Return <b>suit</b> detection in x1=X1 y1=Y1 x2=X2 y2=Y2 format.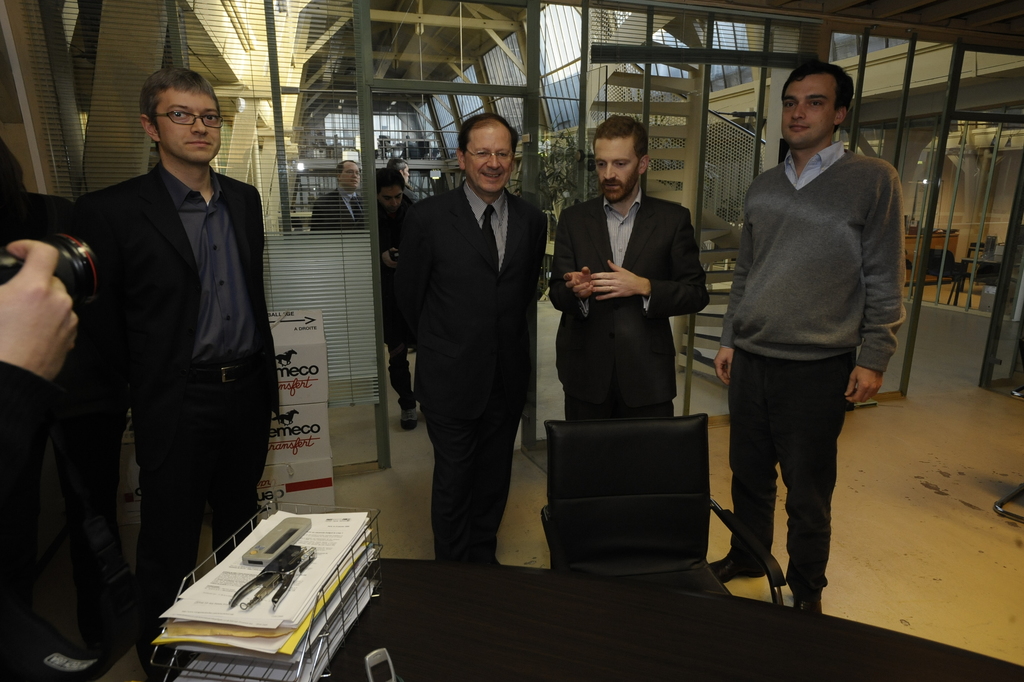
x1=75 y1=165 x2=280 y2=652.
